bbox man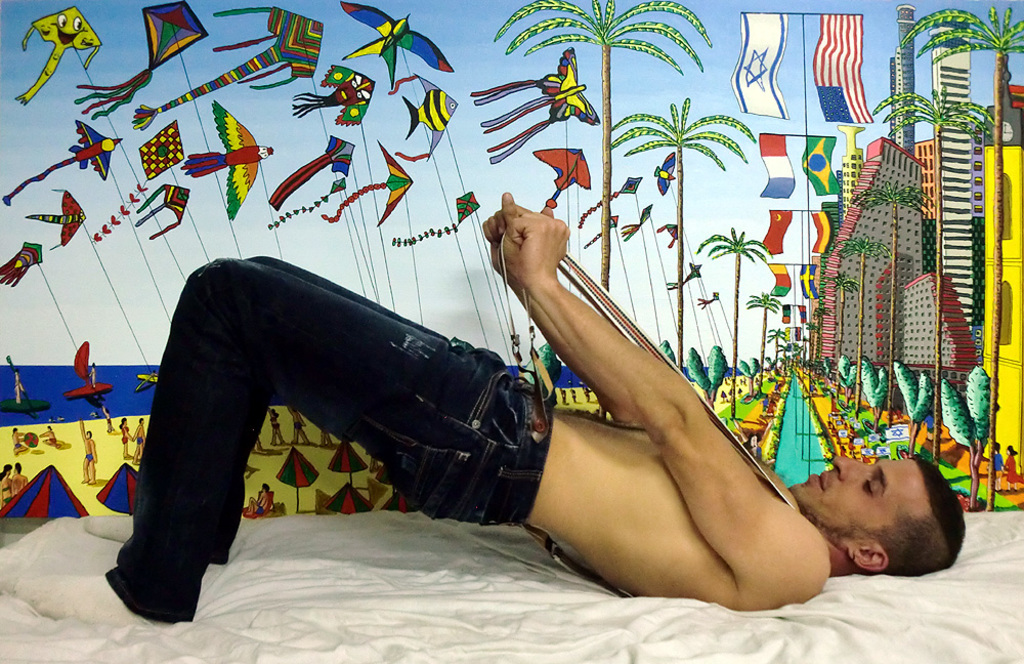
(x1=6, y1=191, x2=968, y2=626)
